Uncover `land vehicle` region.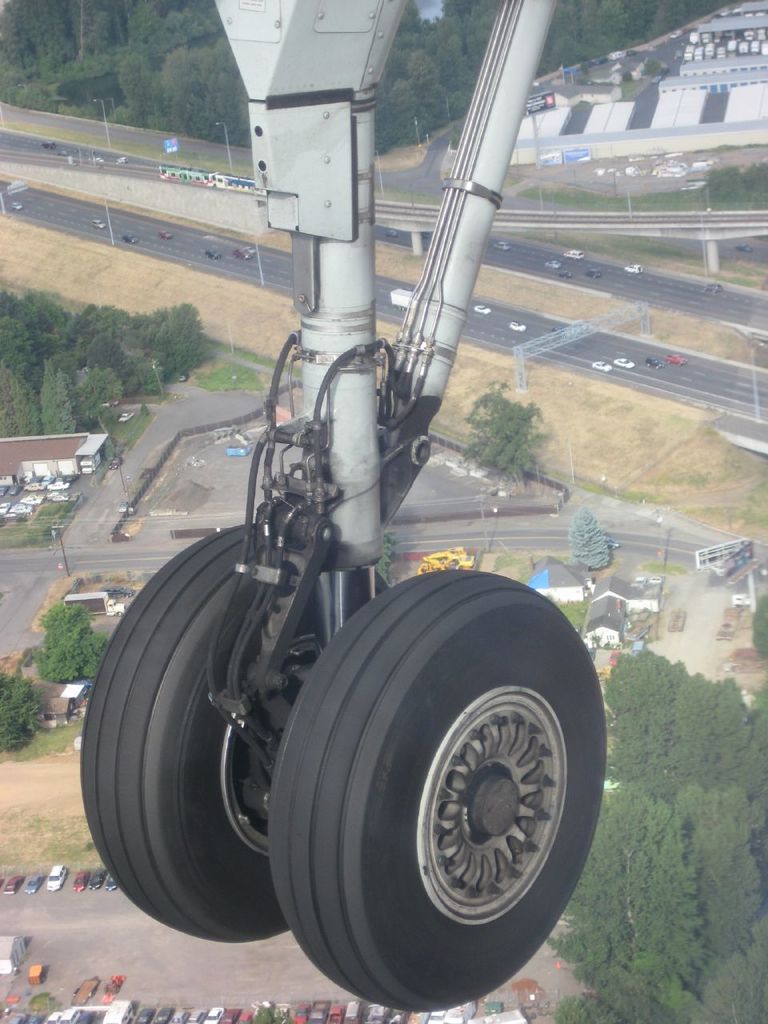
Uncovered: [206,246,222,260].
